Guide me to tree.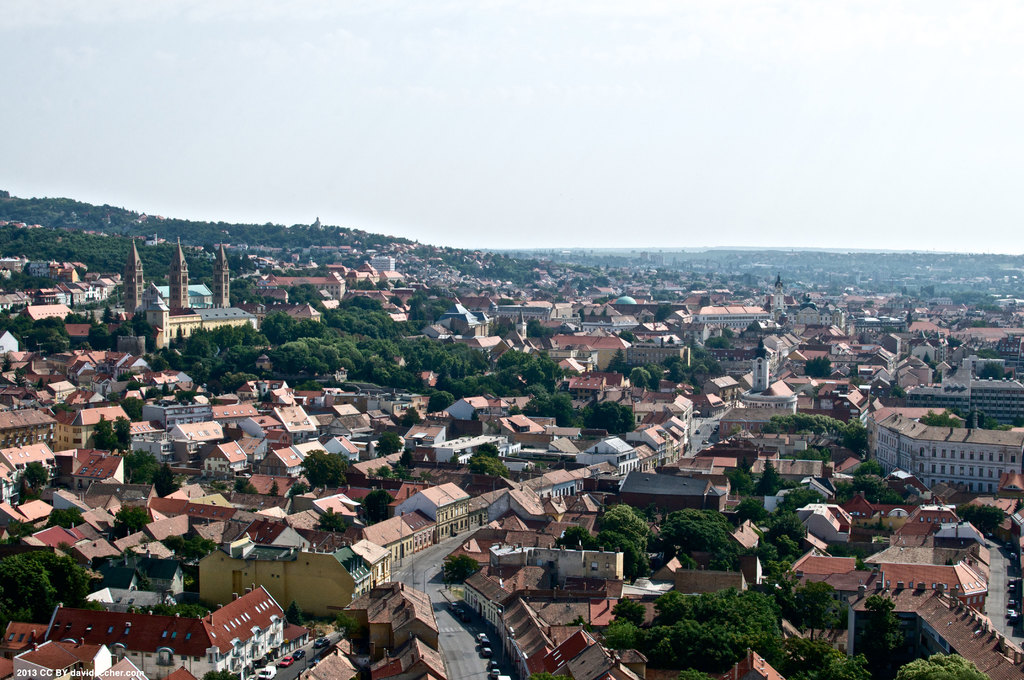
Guidance: region(892, 649, 986, 677).
